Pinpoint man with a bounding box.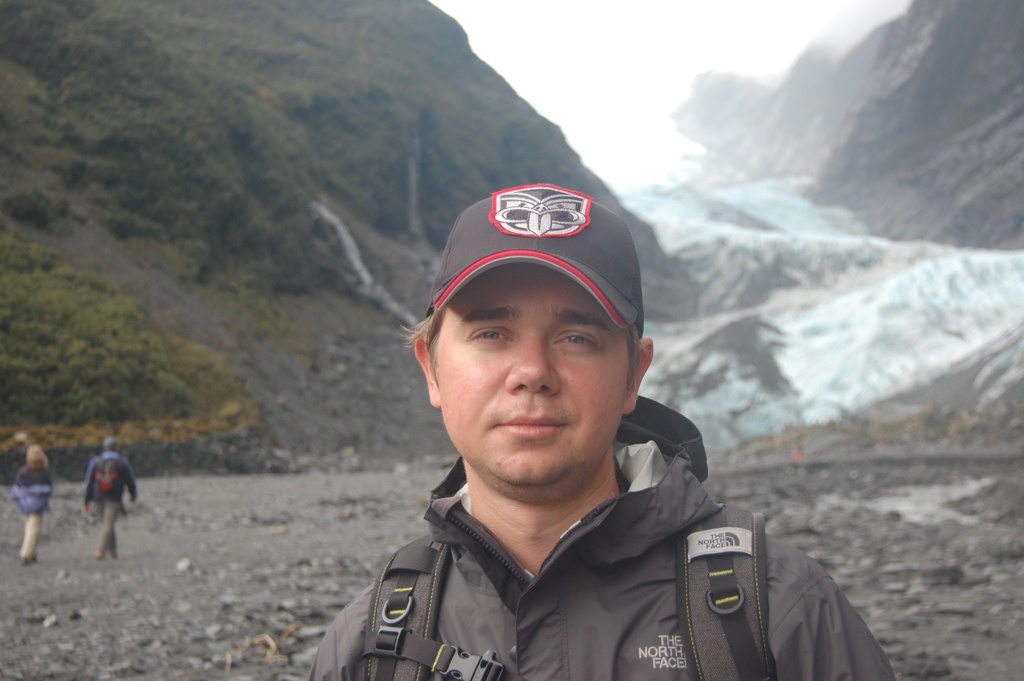
region(81, 439, 140, 558).
